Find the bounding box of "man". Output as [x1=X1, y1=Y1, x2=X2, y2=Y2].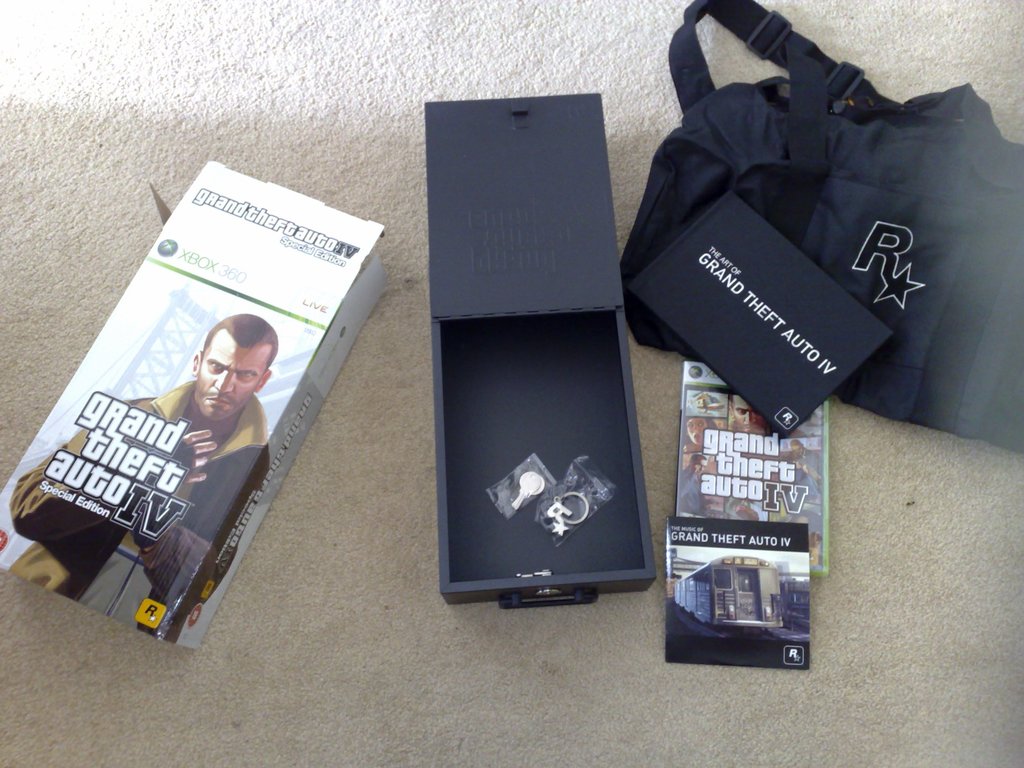
[x1=3, y1=320, x2=268, y2=625].
